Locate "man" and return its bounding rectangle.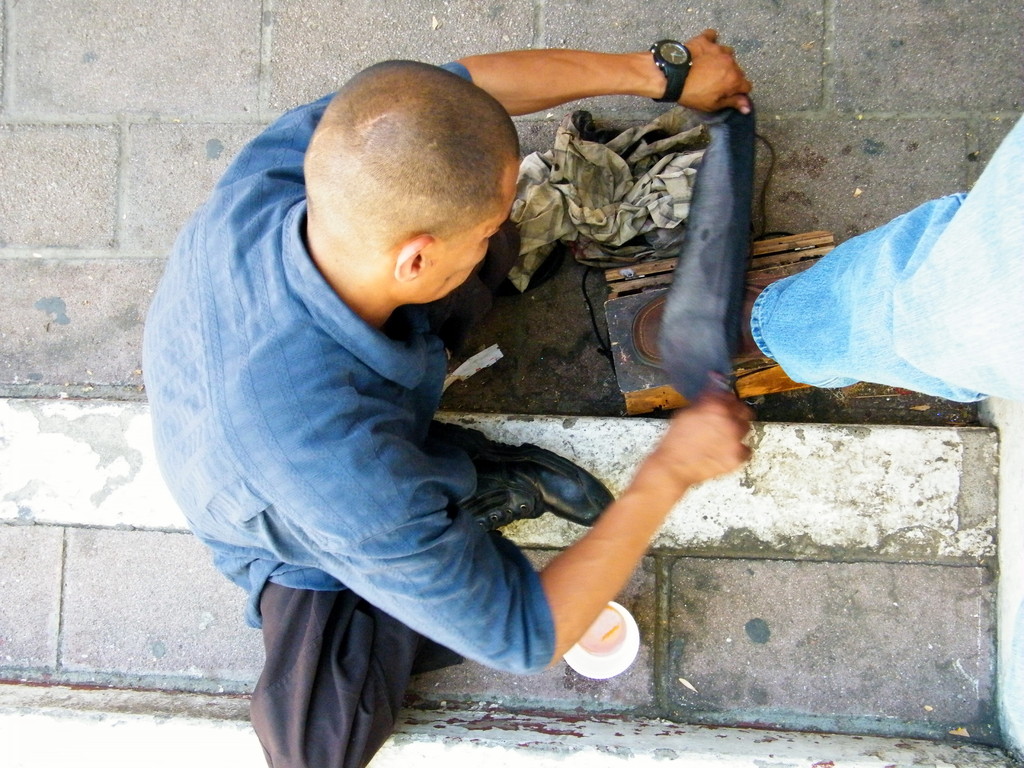
(left=632, top=107, right=1023, bottom=410).
